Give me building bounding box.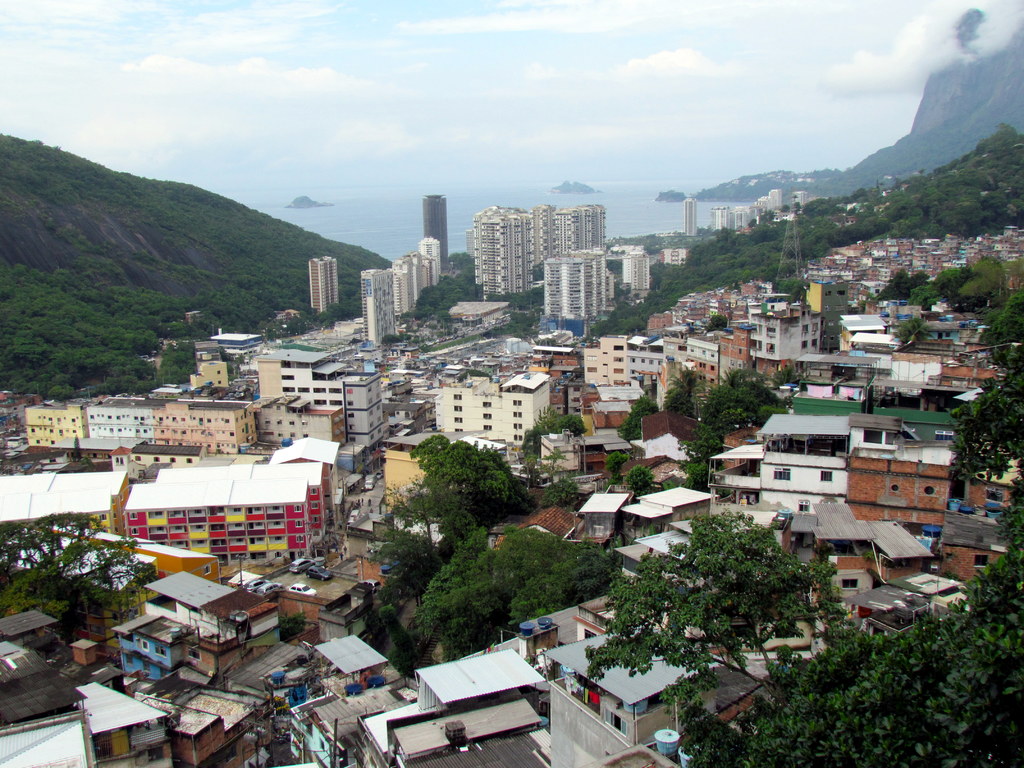
crop(109, 568, 282, 678).
